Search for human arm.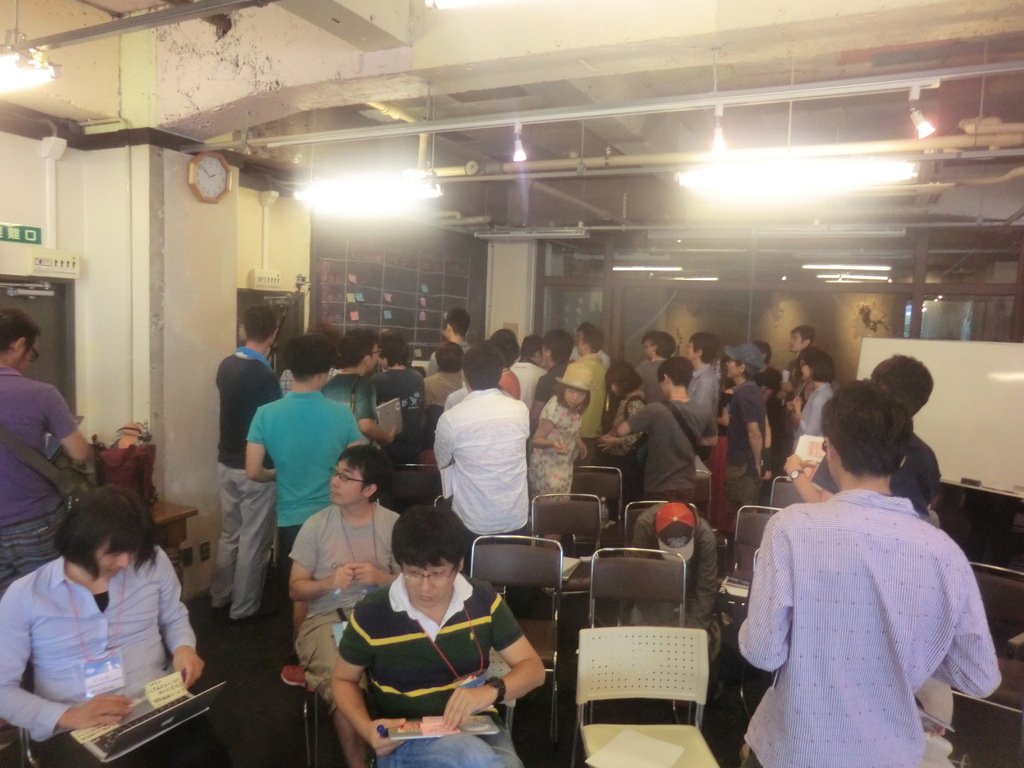
Found at 779,378,804,397.
